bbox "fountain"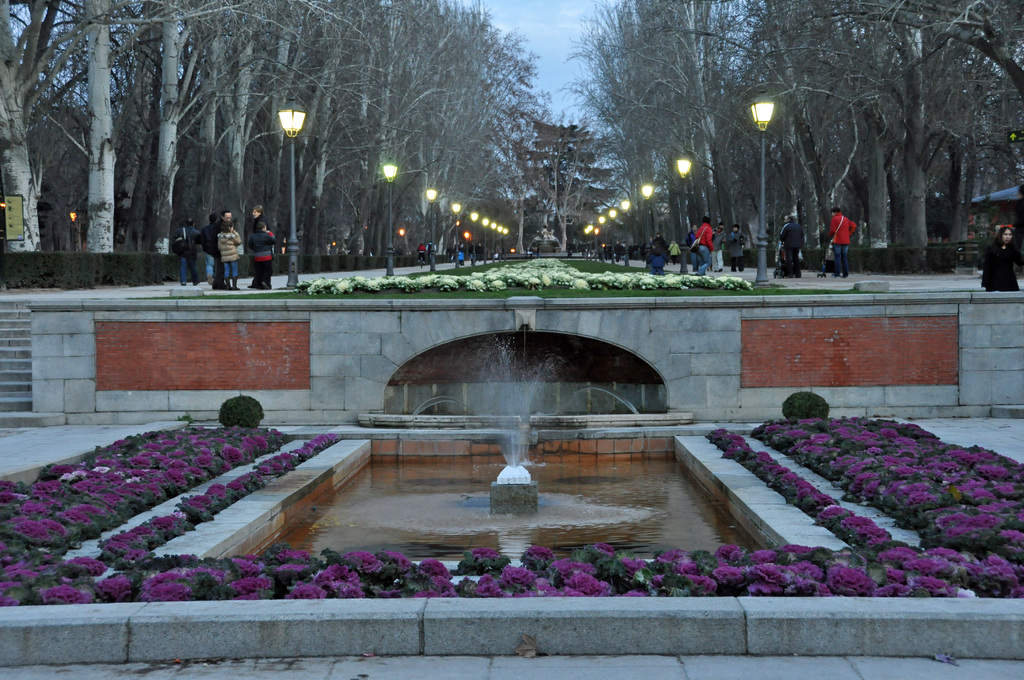
Rect(139, 330, 867, 594)
